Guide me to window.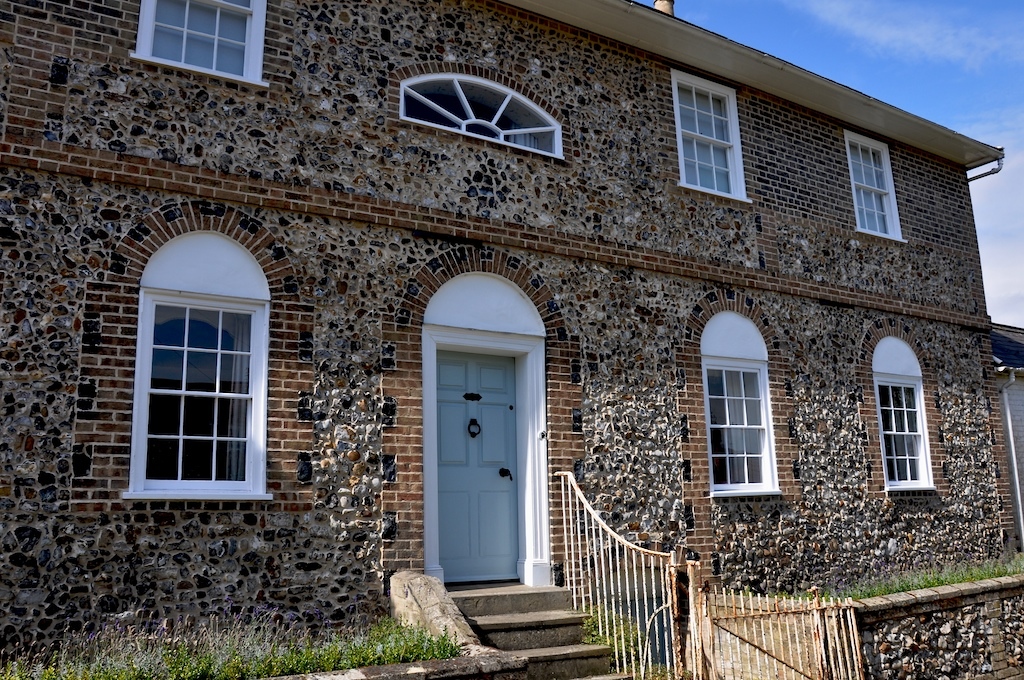
Guidance: 843:132:902:244.
